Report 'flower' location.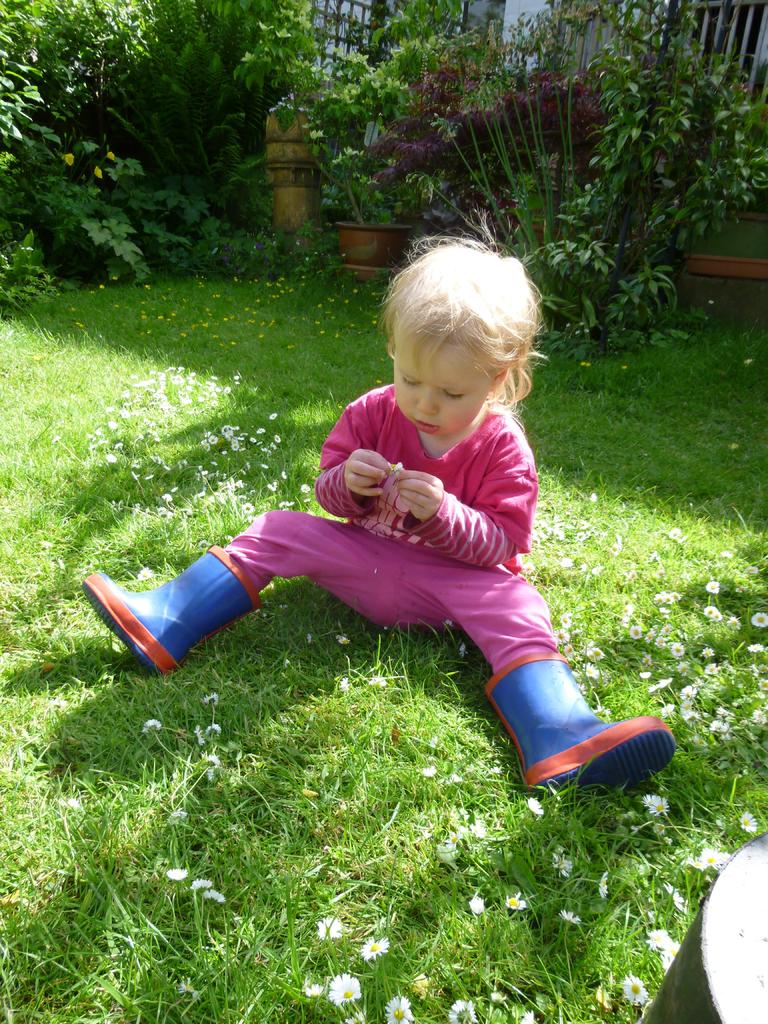
Report: <bbox>561, 908, 579, 929</bbox>.
